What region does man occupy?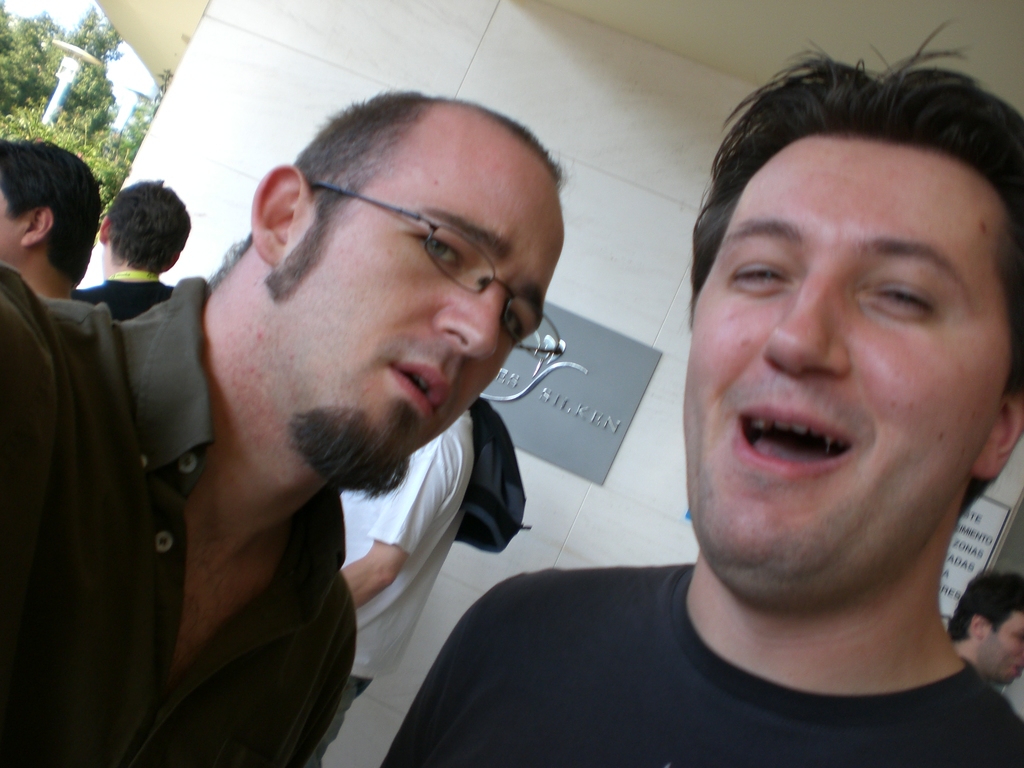
(71, 177, 179, 319).
